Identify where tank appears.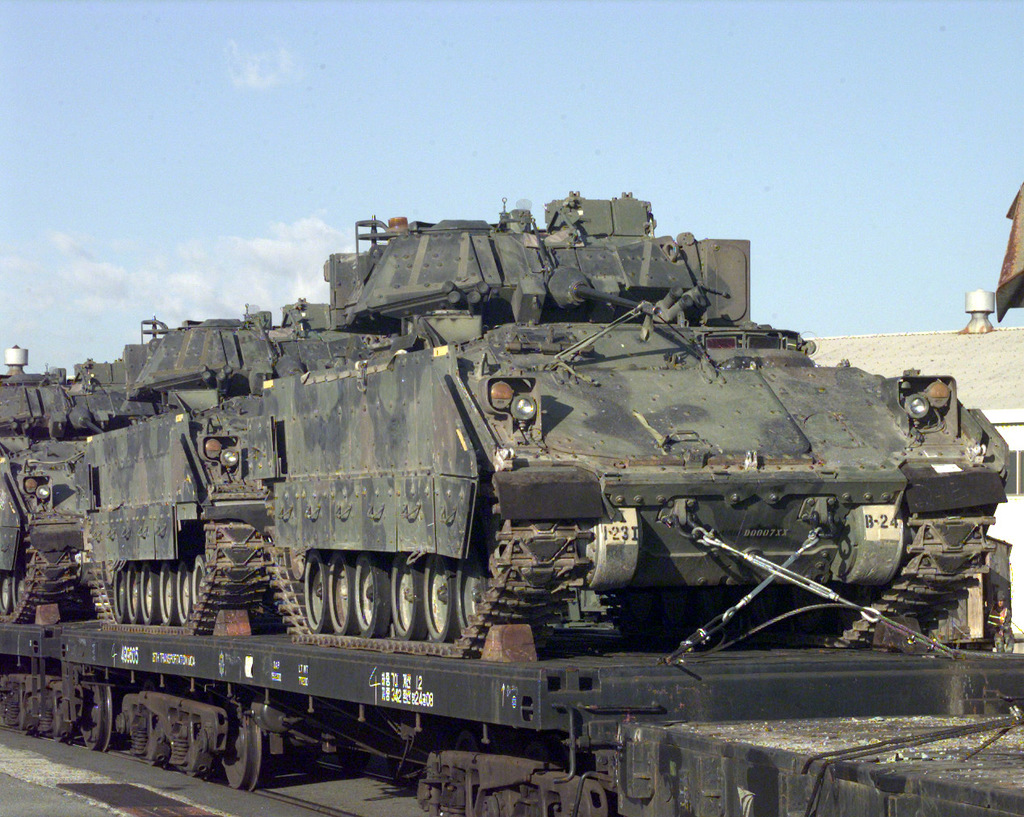
Appears at 262 192 1011 662.
